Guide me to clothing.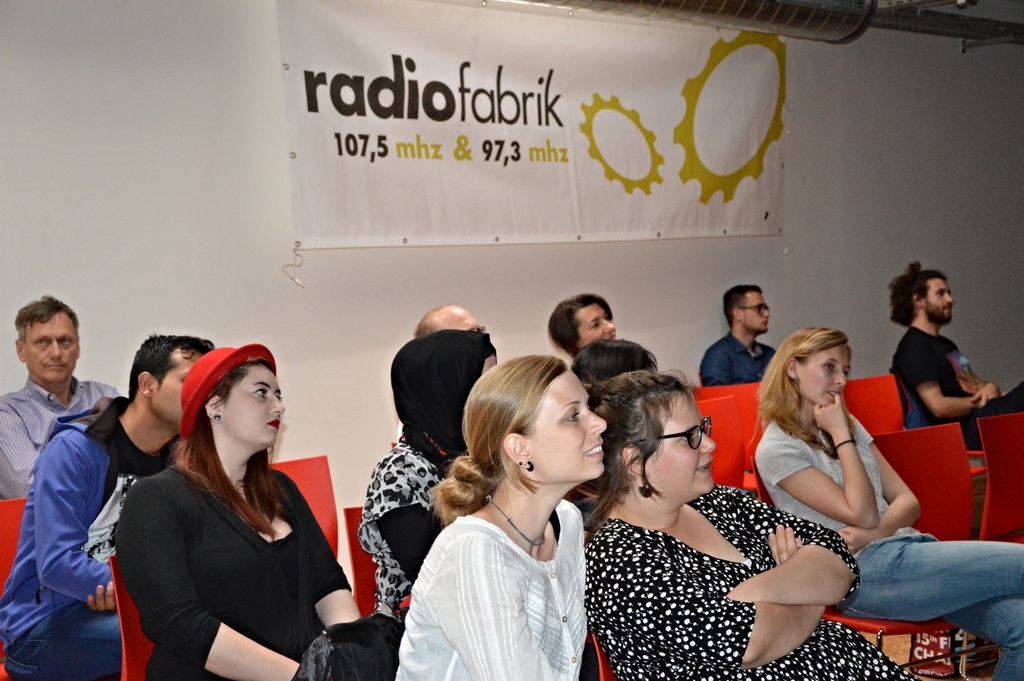
Guidance: bbox=[390, 503, 581, 680].
